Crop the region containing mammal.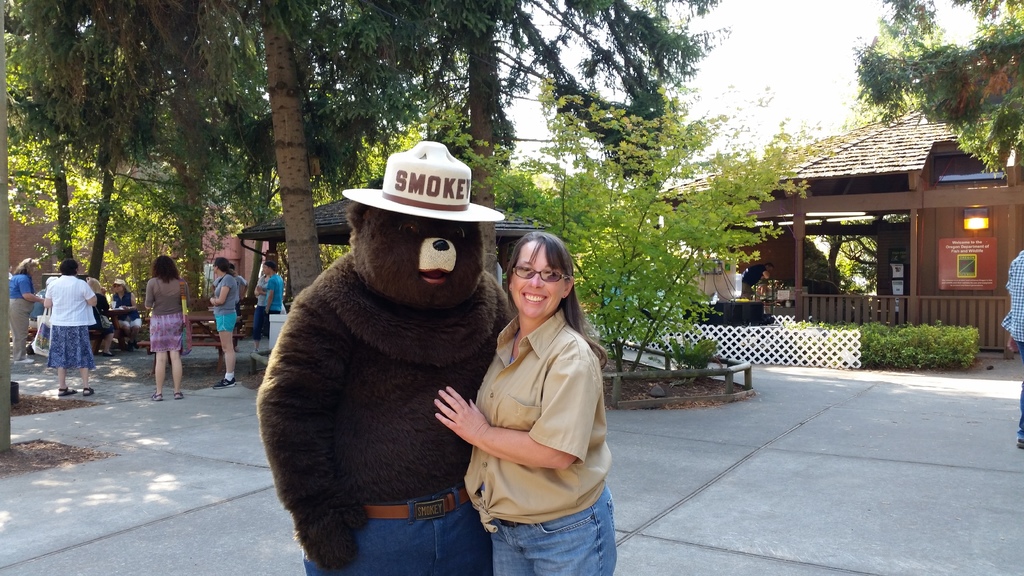
Crop region: bbox(143, 255, 184, 398).
